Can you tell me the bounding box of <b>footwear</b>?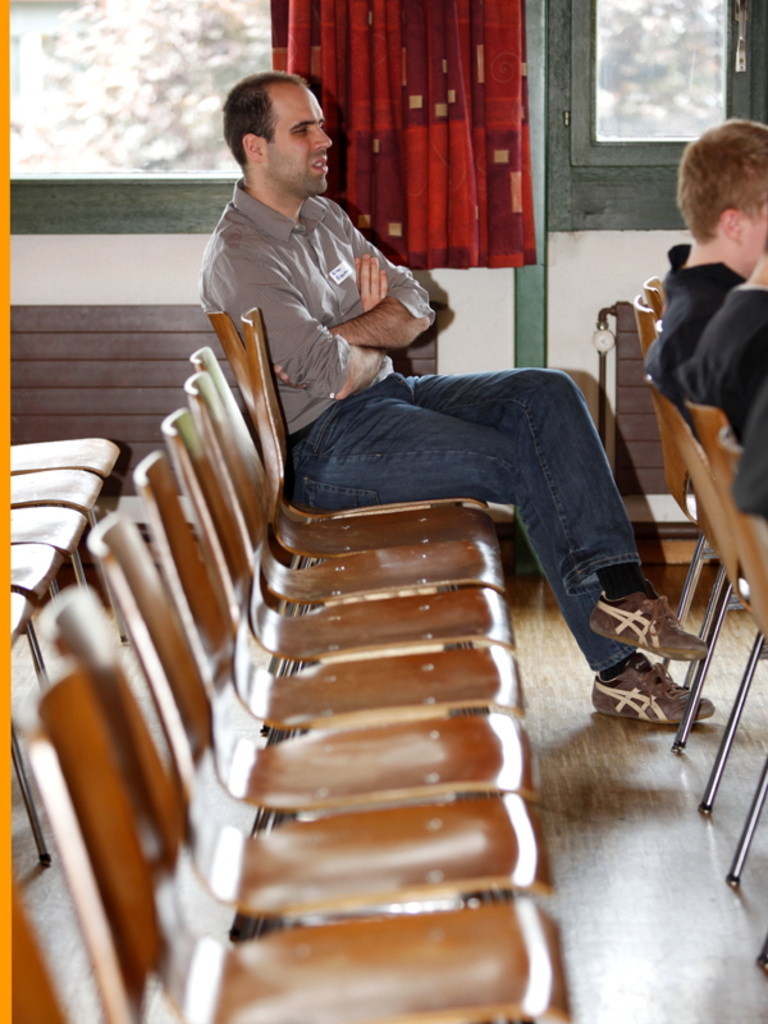
586, 594, 705, 663.
